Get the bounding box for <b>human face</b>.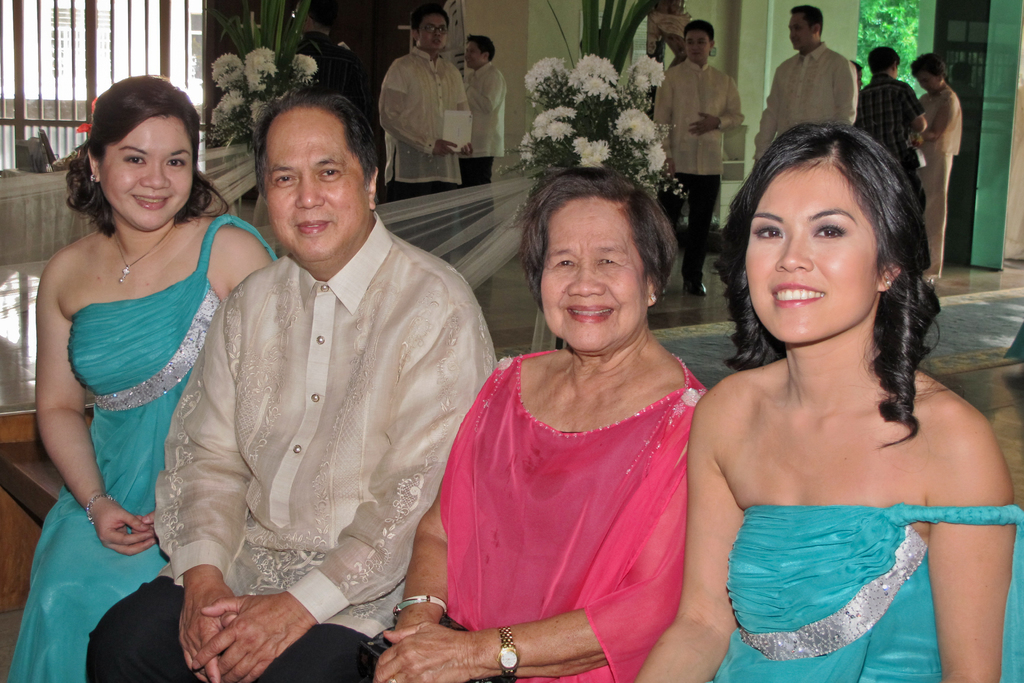
(left=424, top=18, right=447, bottom=49).
